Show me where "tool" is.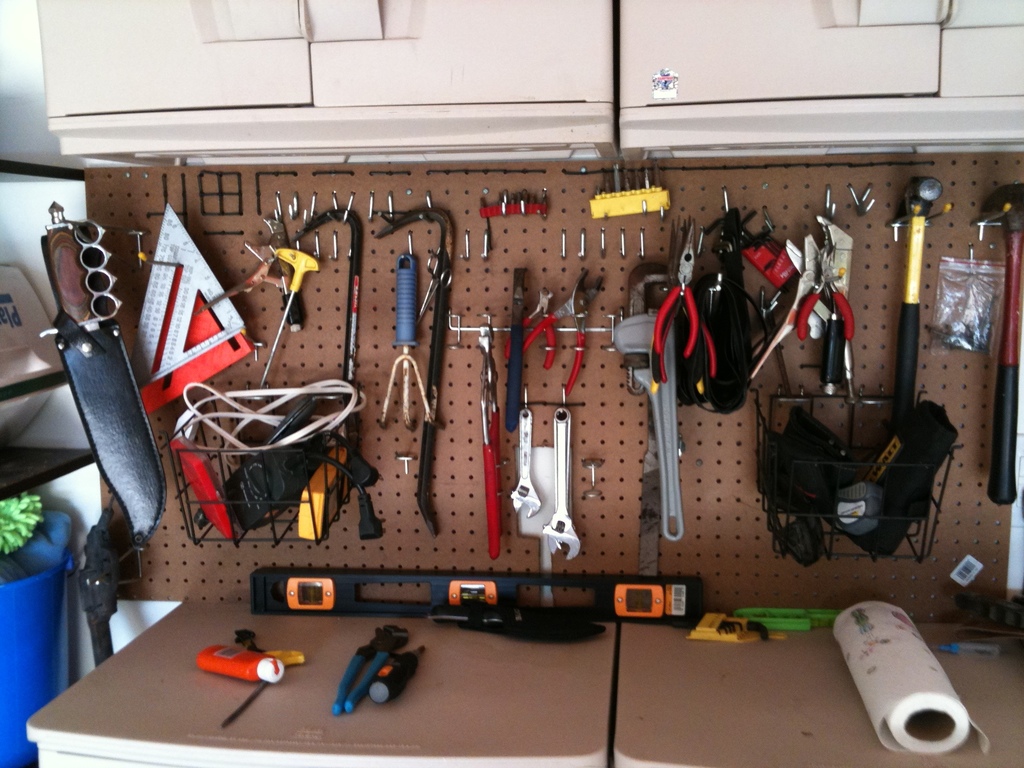
"tool" is at [left=794, top=227, right=852, bottom=349].
